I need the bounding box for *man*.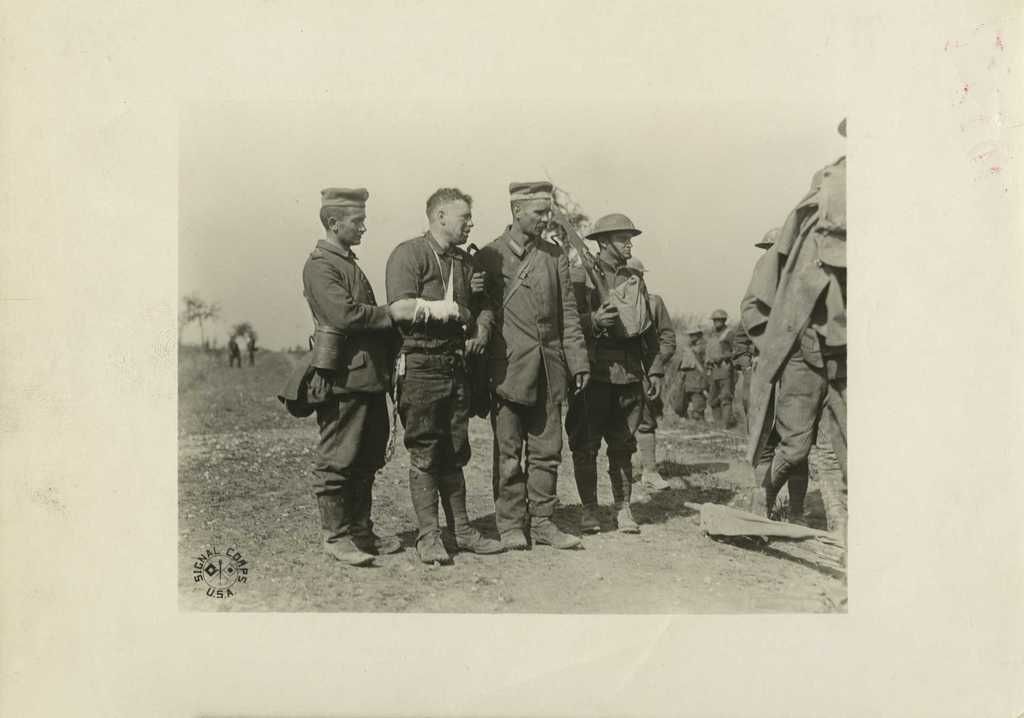
Here it is: box=[563, 212, 649, 534].
